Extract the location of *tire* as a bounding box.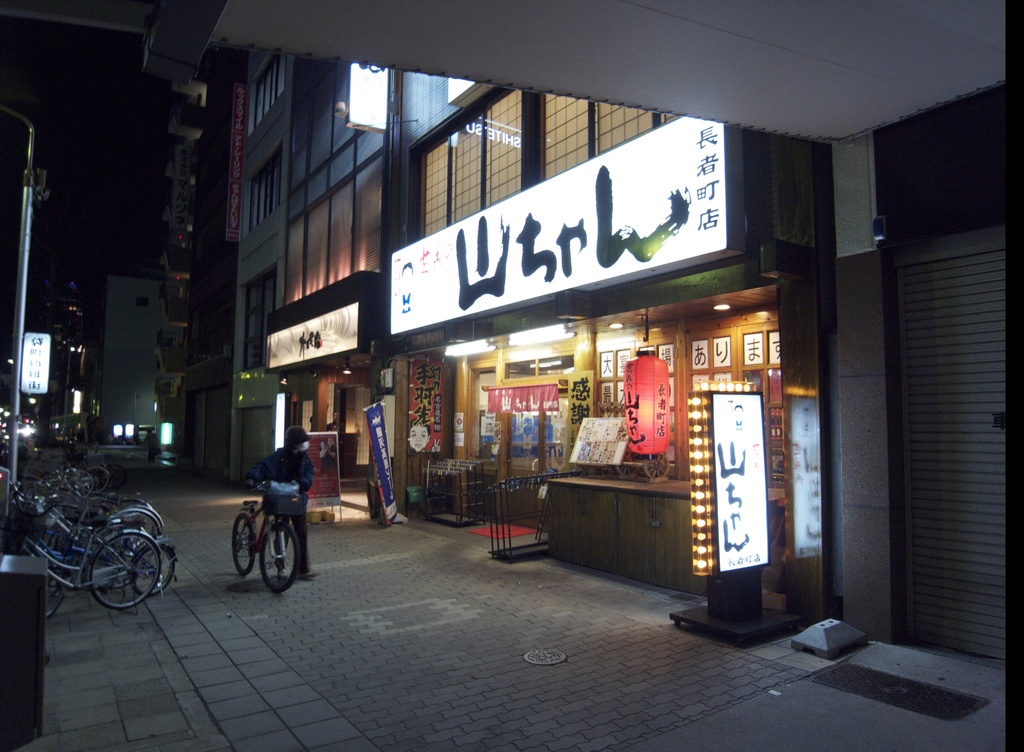
<region>42, 570, 64, 619</region>.
